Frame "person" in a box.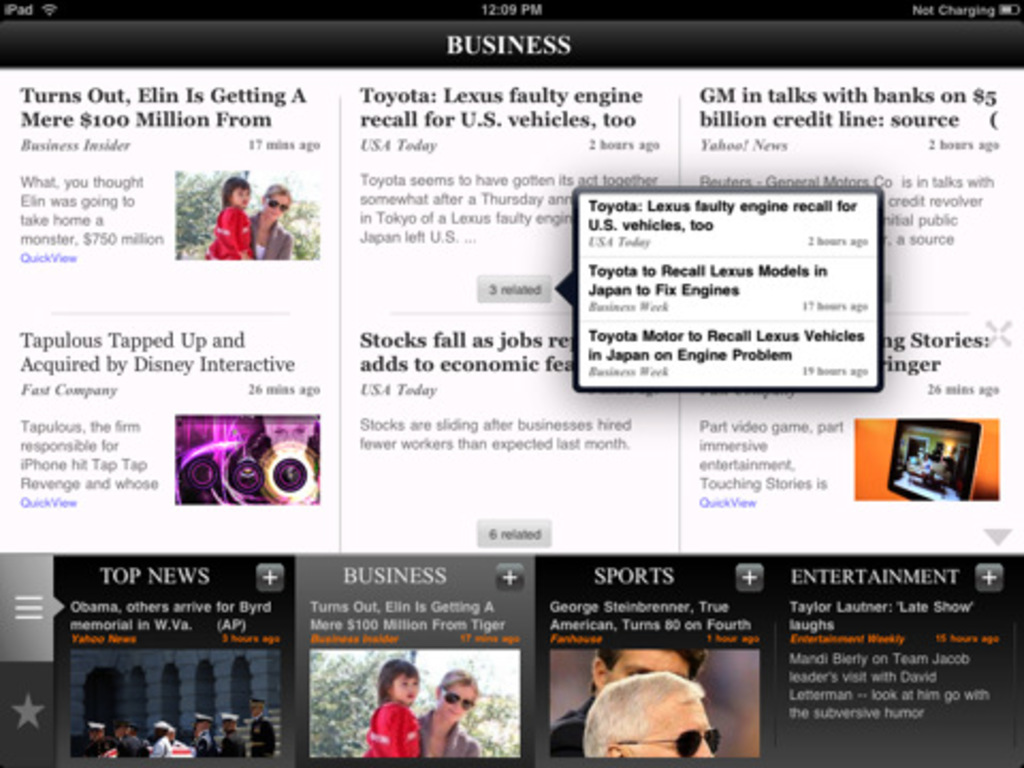
crop(215, 715, 239, 749).
